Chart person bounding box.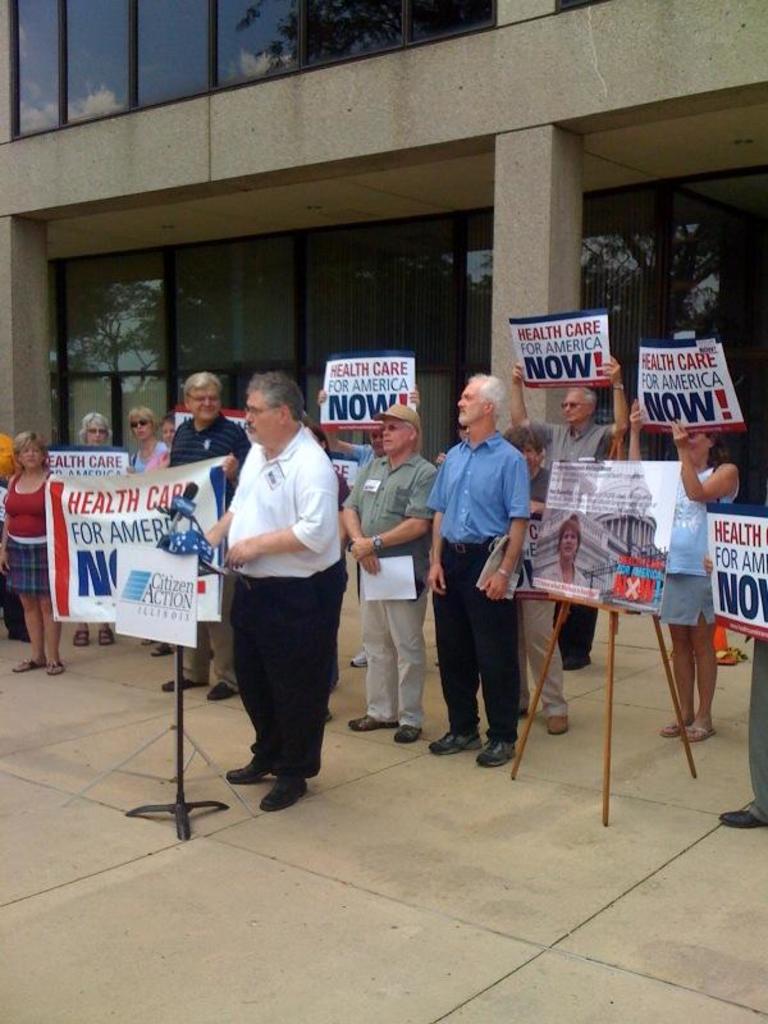
Charted: (left=120, top=398, right=170, bottom=660).
